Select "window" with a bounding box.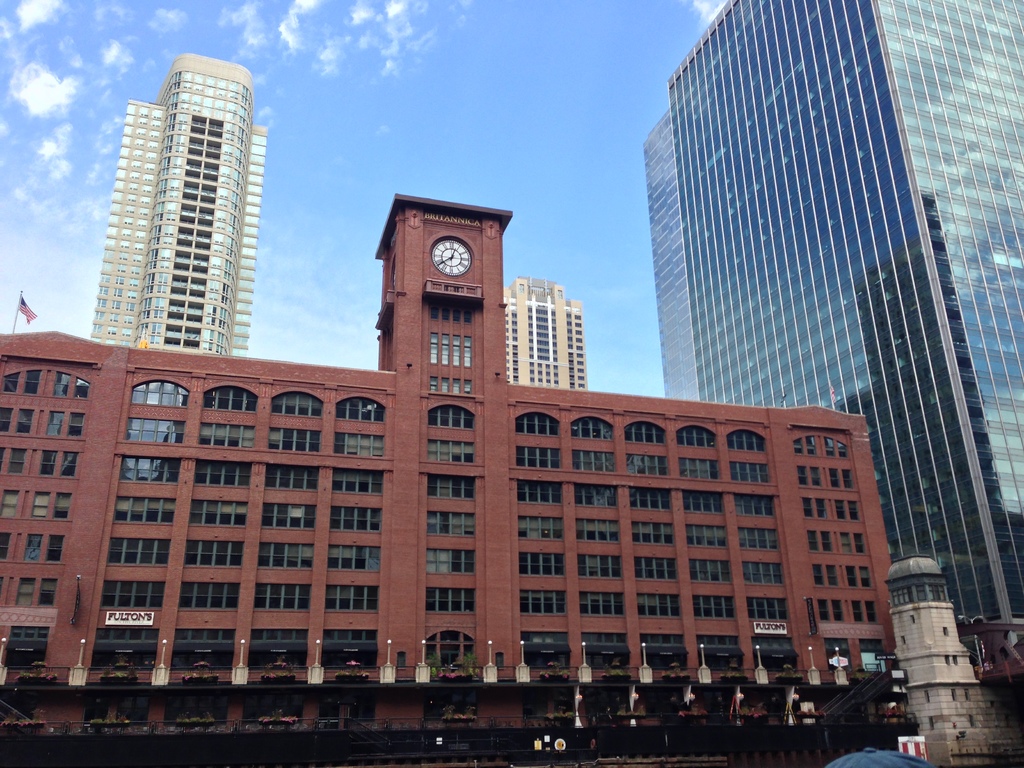
bbox=[829, 466, 856, 487].
